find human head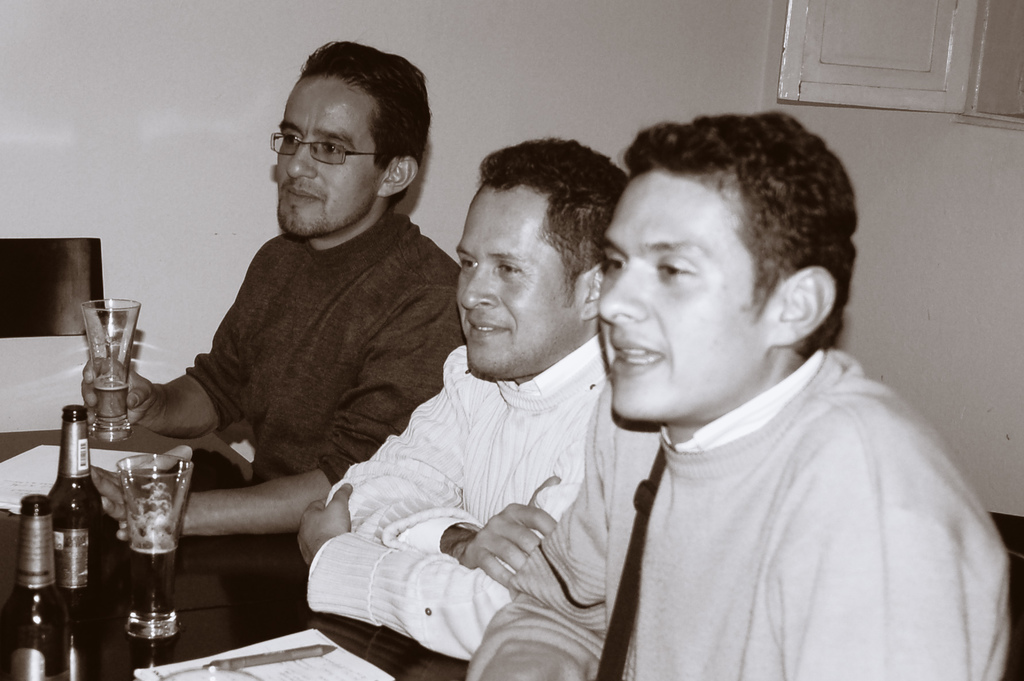
select_region(591, 107, 858, 426)
